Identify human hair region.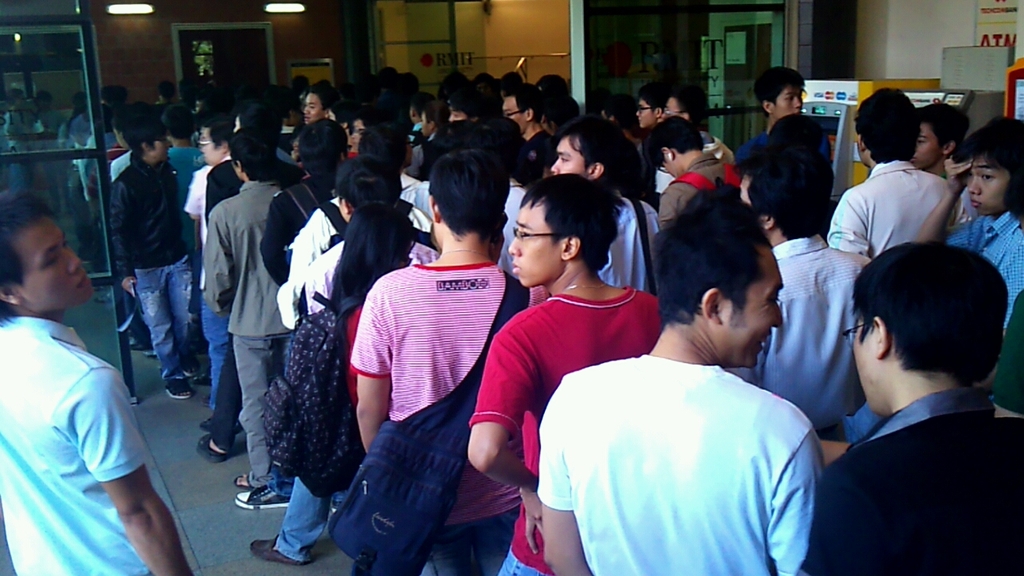
Region: x1=917 y1=98 x2=970 y2=154.
